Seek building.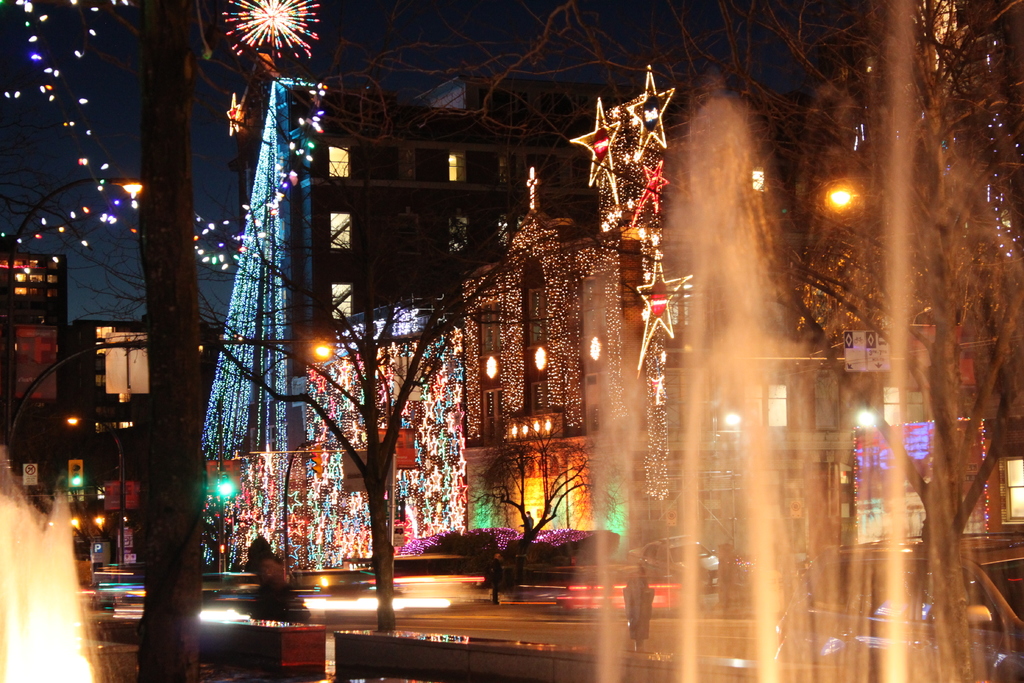
{"x1": 231, "y1": 67, "x2": 599, "y2": 568}.
